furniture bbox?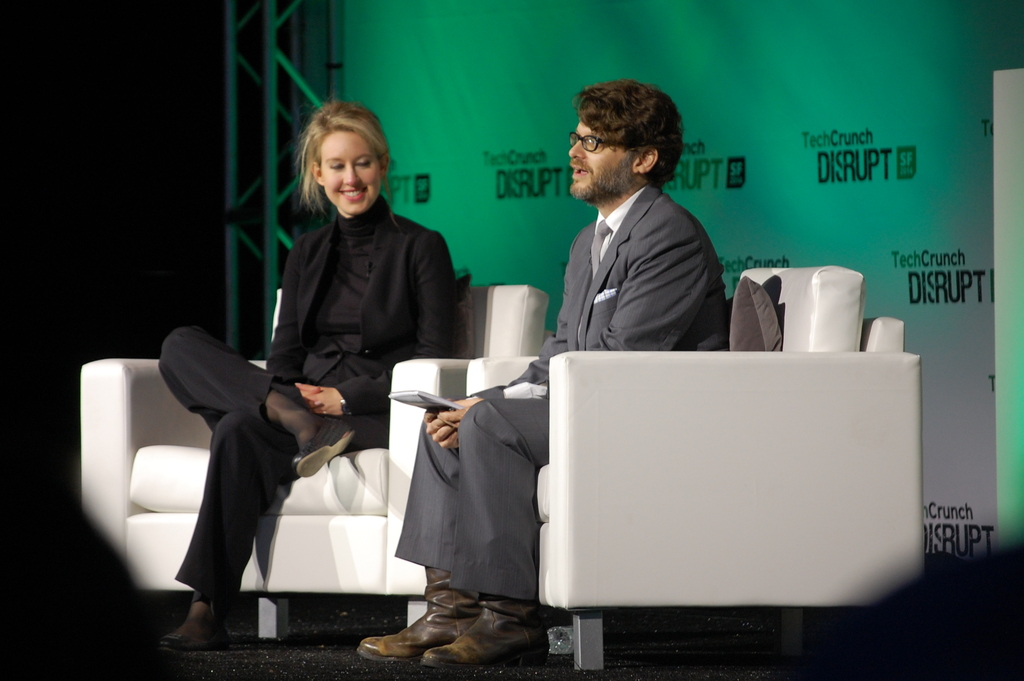
Rect(457, 260, 932, 676)
